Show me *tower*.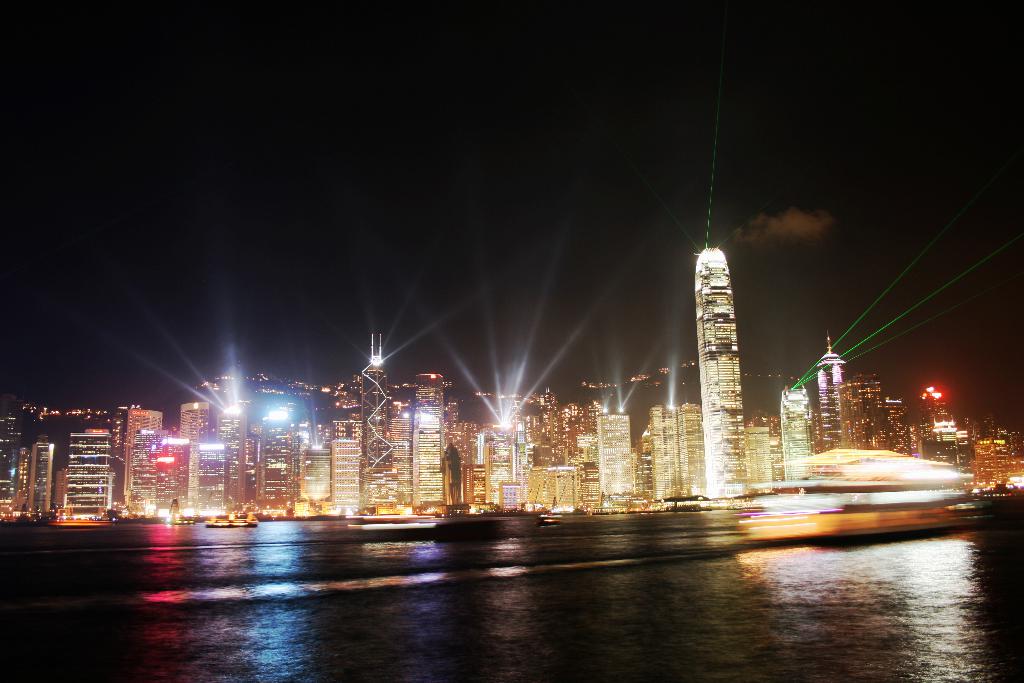
*tower* is here: pyautogui.locateOnScreen(216, 405, 247, 516).
